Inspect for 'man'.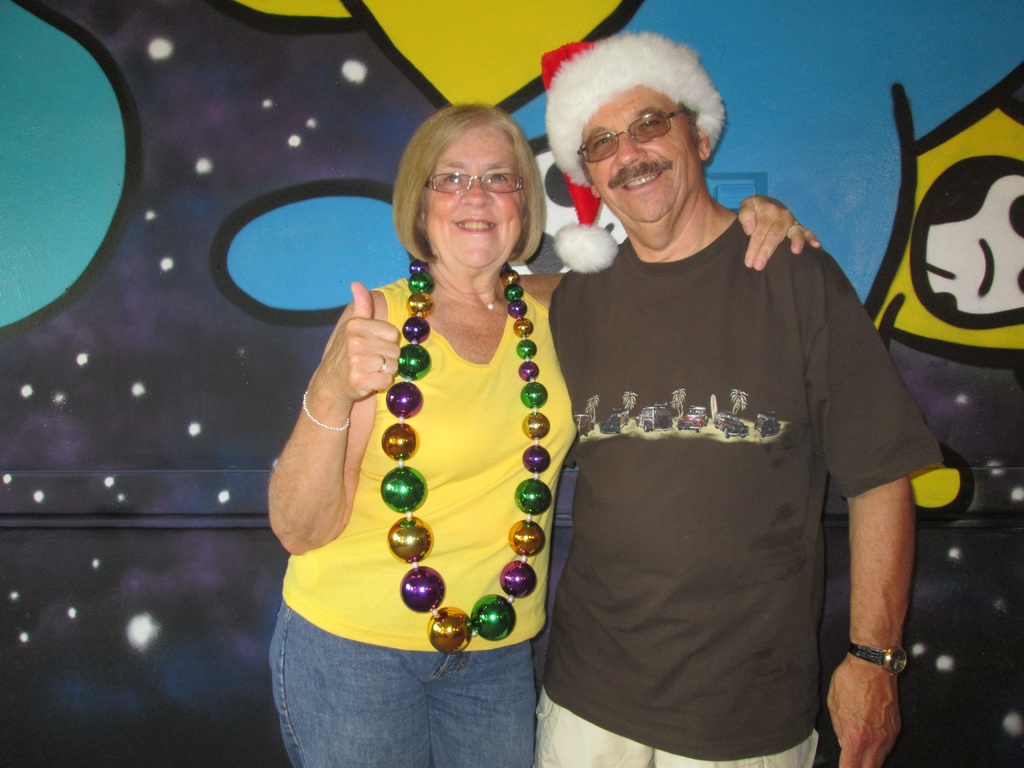
Inspection: rect(510, 33, 936, 767).
